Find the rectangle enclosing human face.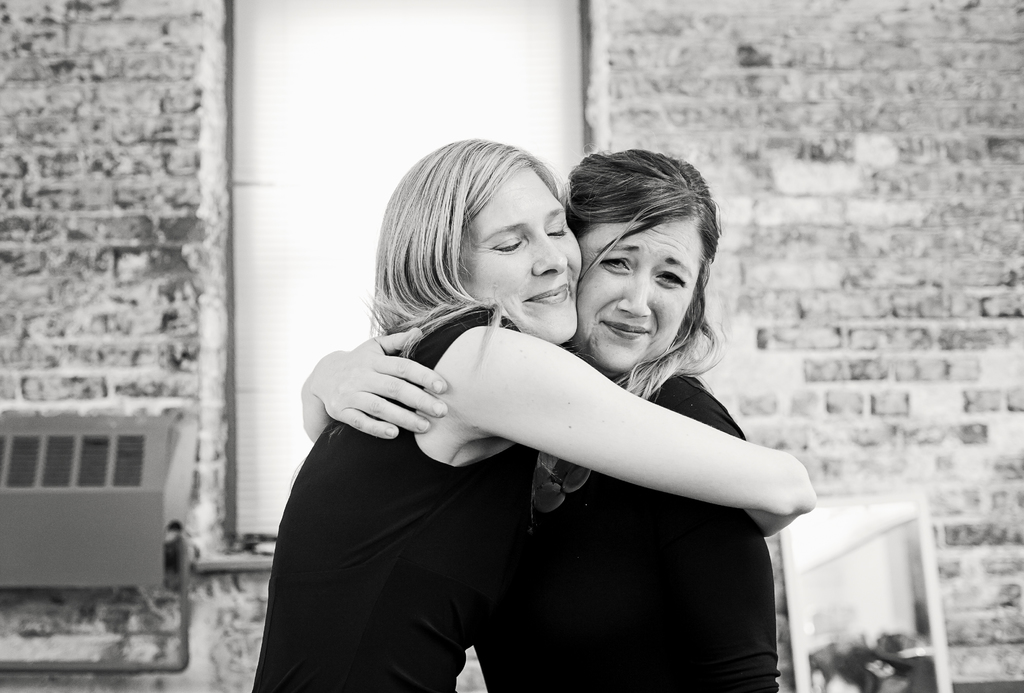
[580, 221, 700, 372].
